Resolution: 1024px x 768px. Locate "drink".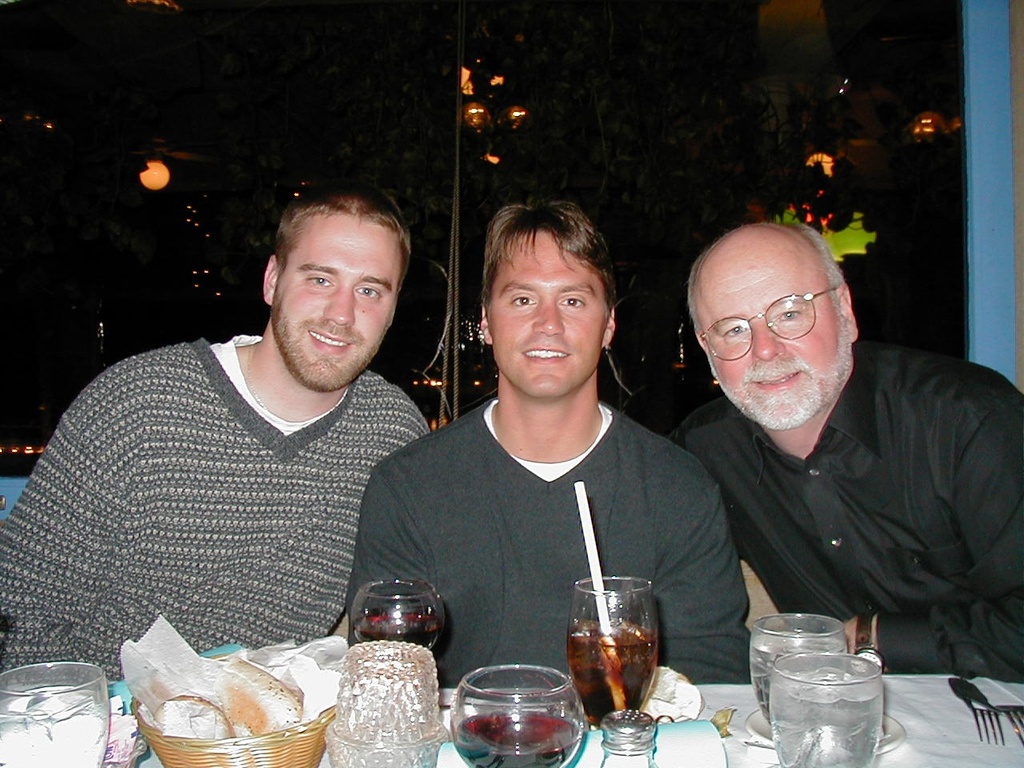
[left=767, top=670, right=882, bottom=767].
